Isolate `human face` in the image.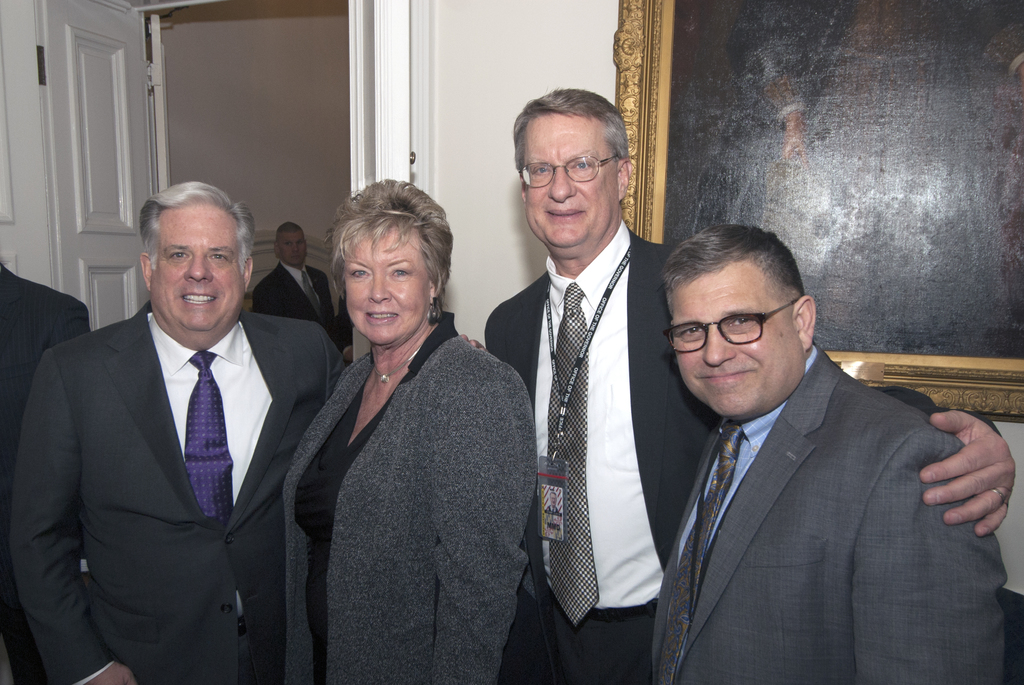
Isolated region: <bbox>340, 236, 430, 346</bbox>.
